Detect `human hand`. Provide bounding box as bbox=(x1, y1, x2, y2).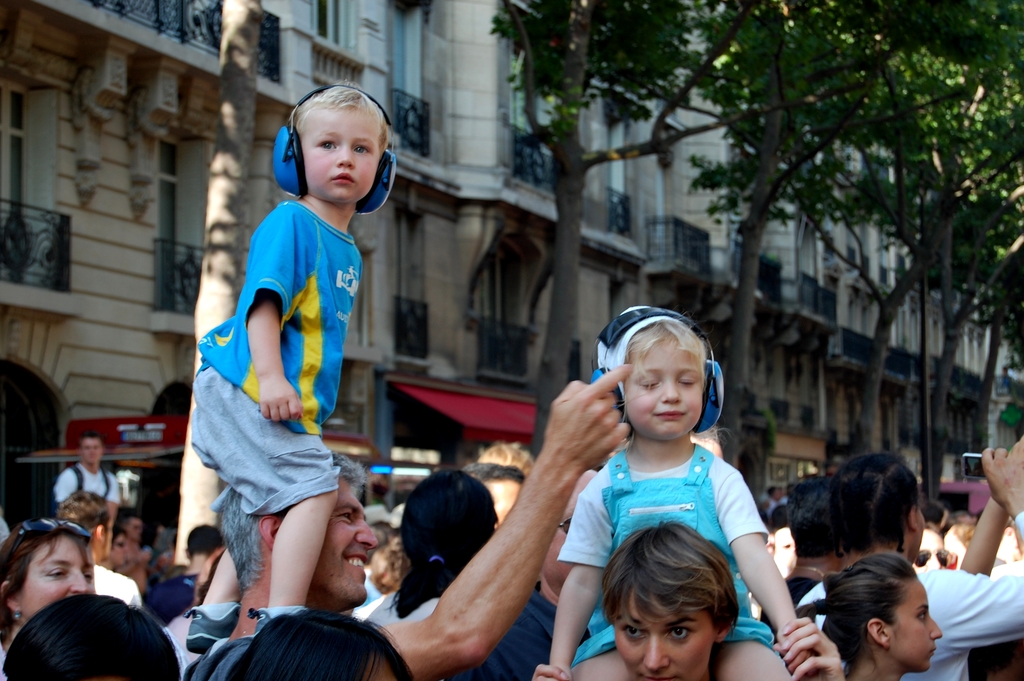
bbox=(1011, 435, 1023, 451).
